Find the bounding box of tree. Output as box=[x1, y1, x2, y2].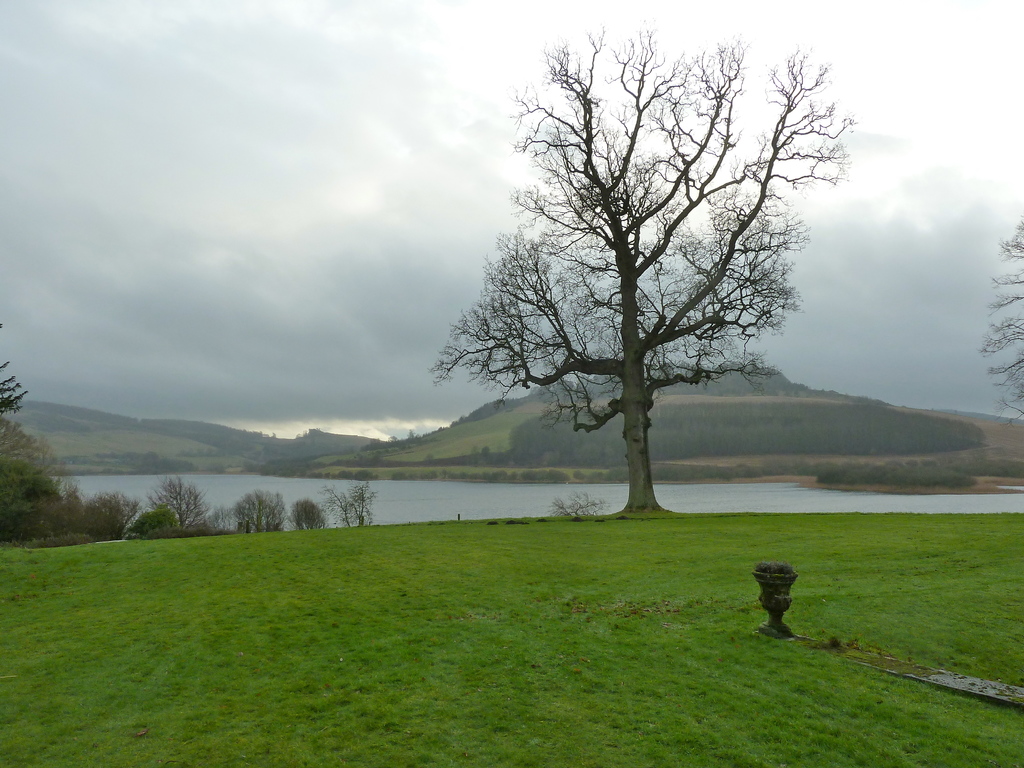
box=[444, 31, 829, 547].
